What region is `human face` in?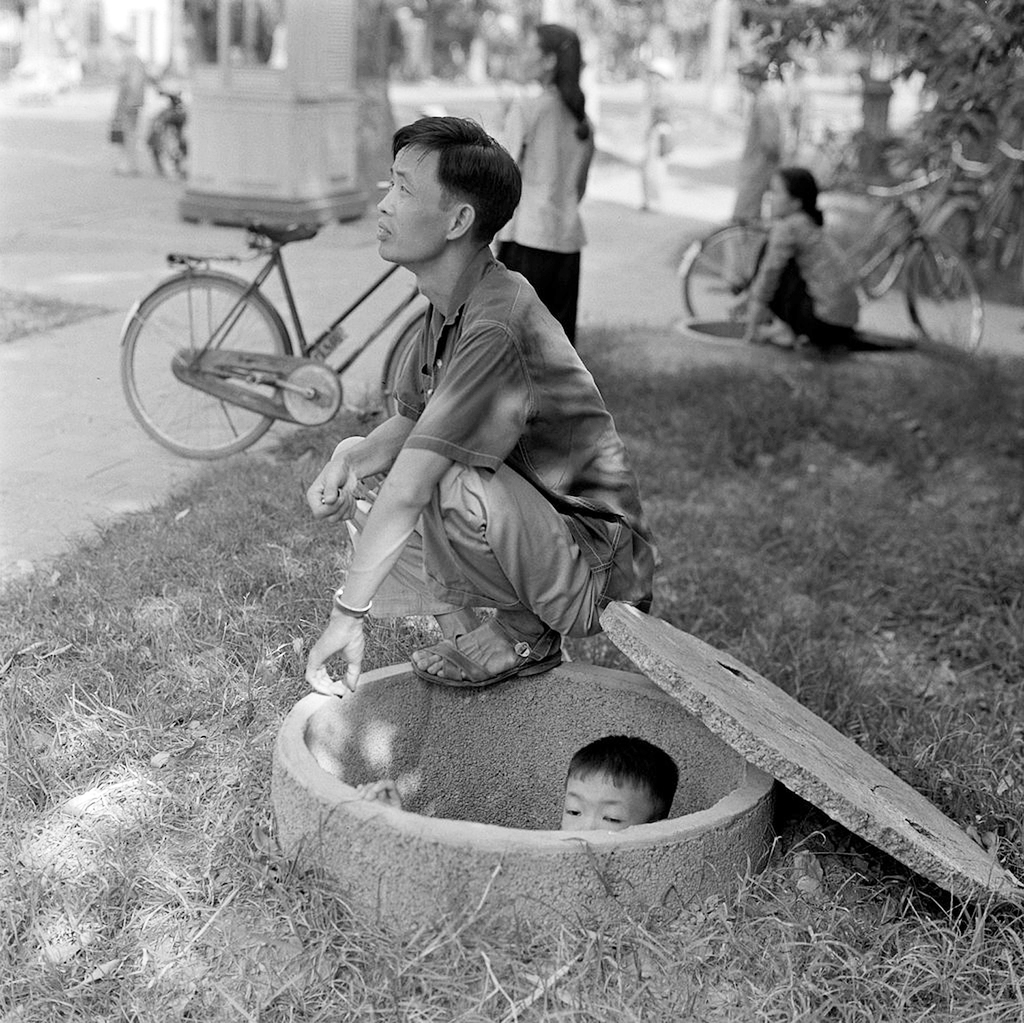
x1=560, y1=777, x2=646, y2=828.
